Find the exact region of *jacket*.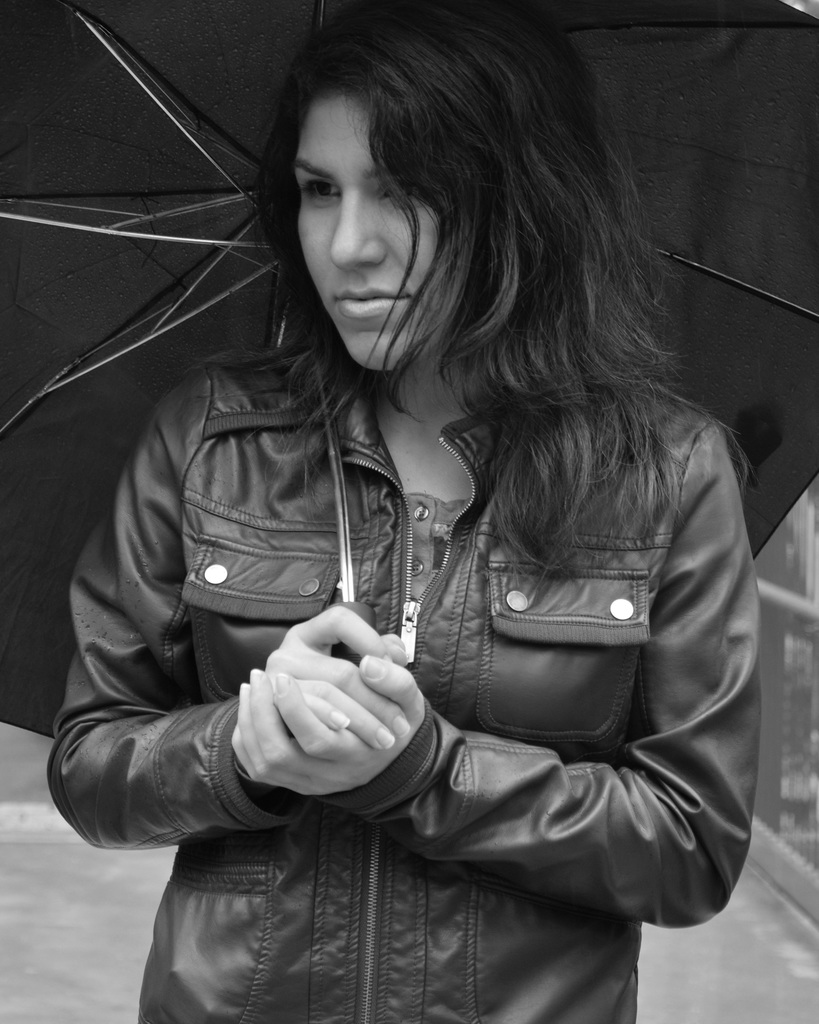
Exact region: pyautogui.locateOnScreen(45, 332, 758, 1023).
